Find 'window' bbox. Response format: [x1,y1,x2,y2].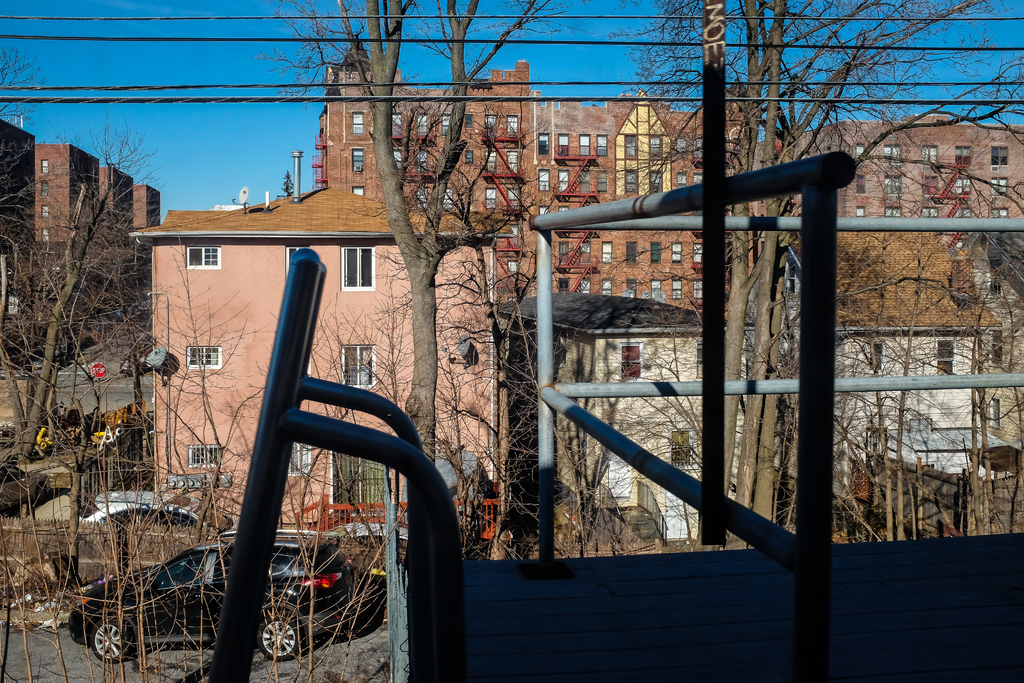
[438,111,452,131].
